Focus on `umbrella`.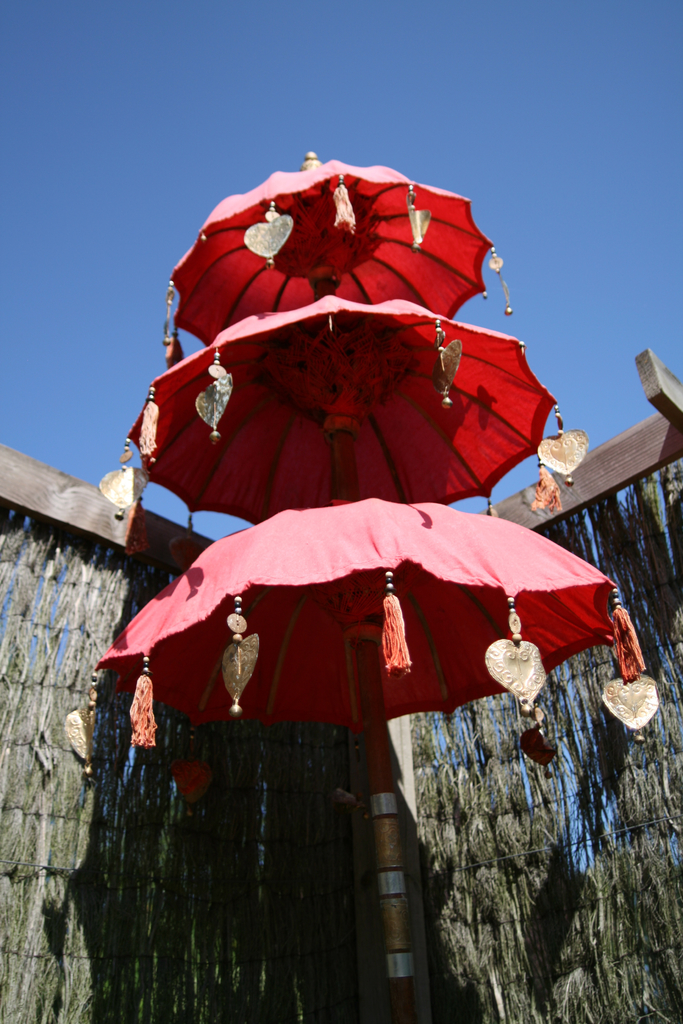
Focused at [103,295,594,519].
